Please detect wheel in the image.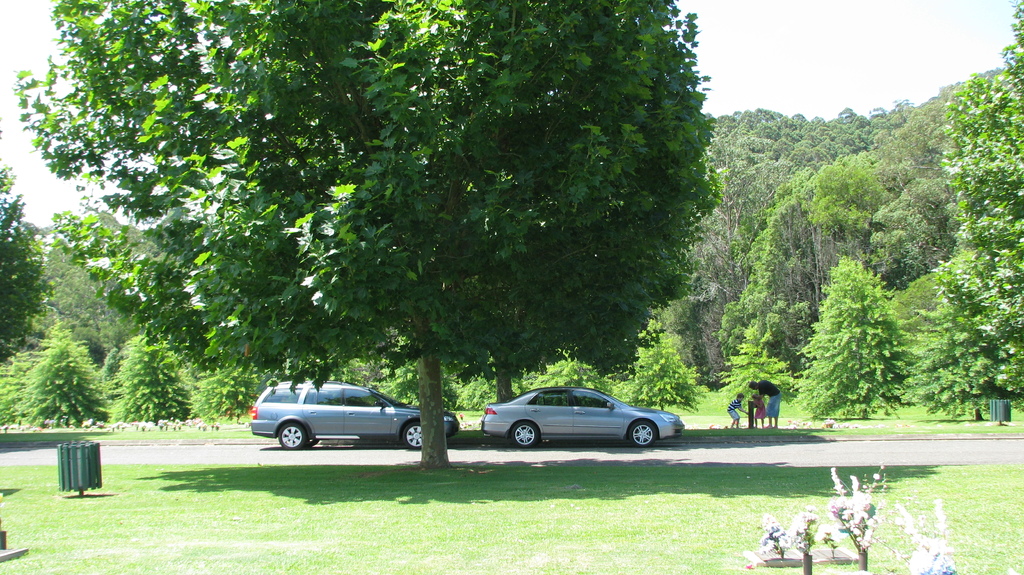
x1=403 y1=420 x2=422 y2=449.
